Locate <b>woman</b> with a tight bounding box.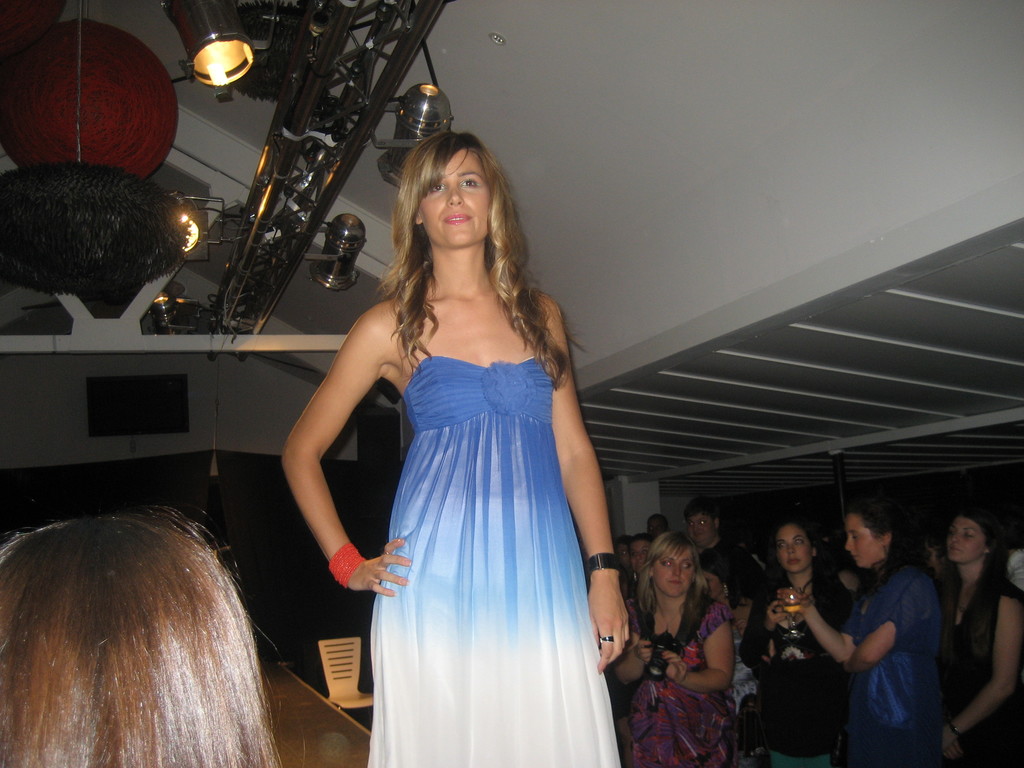
pyautogui.locateOnScreen(0, 509, 284, 767).
